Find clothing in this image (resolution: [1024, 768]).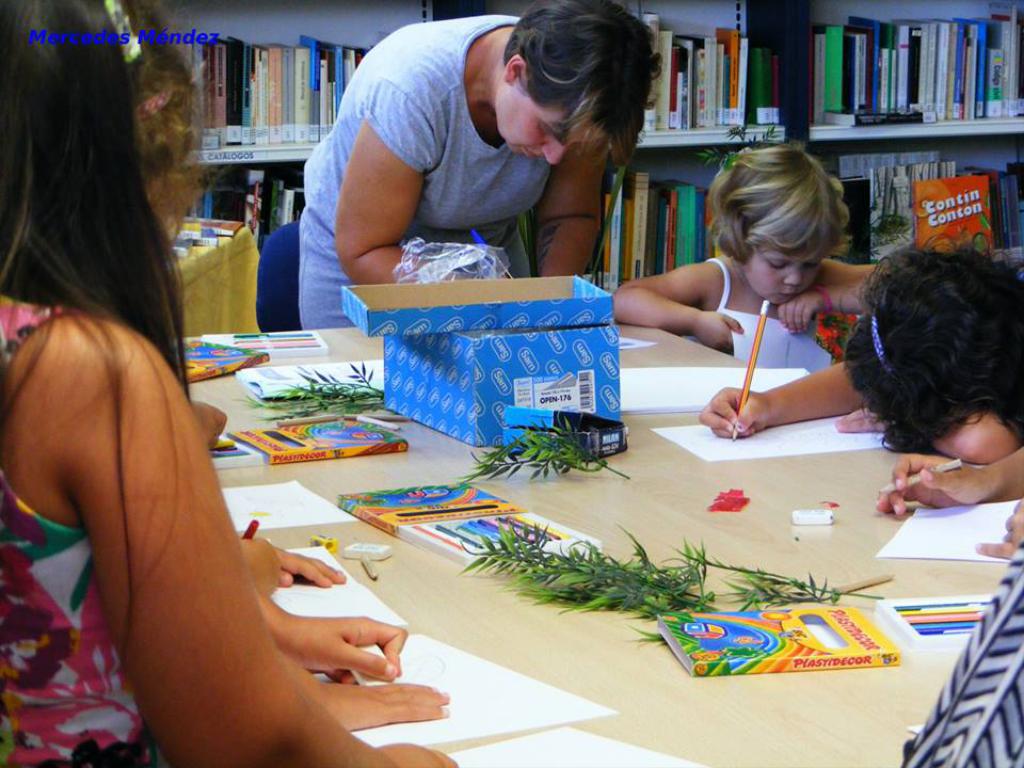
box=[0, 297, 156, 767].
